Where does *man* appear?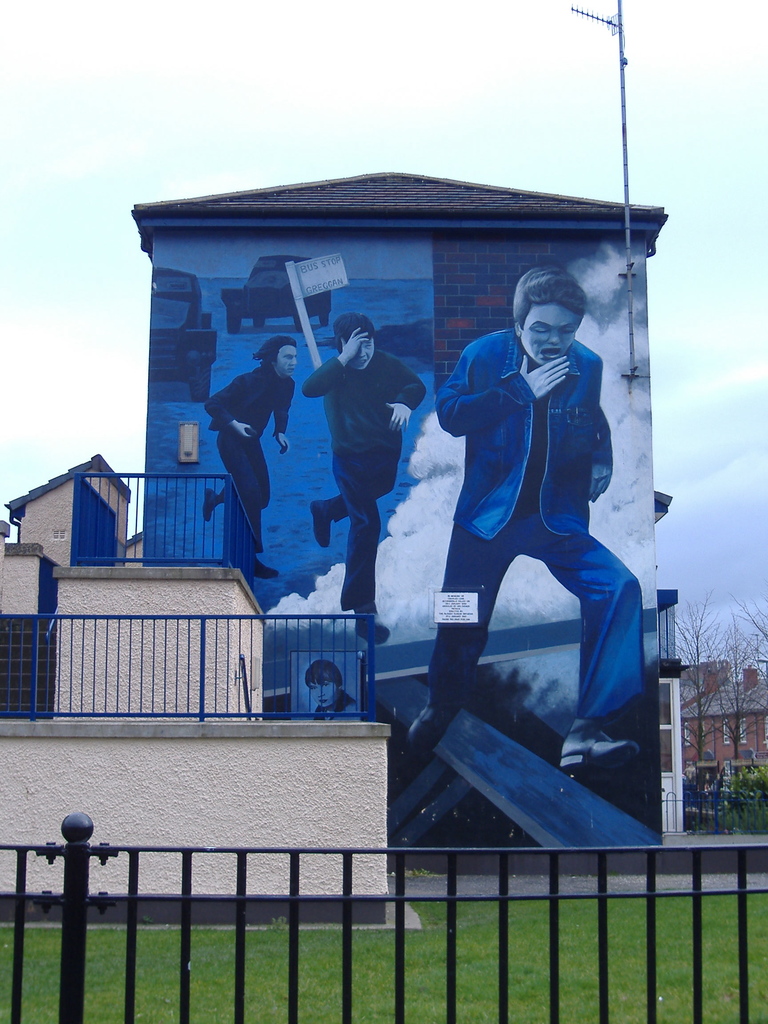
Appears at {"left": 427, "top": 253, "right": 646, "bottom": 766}.
